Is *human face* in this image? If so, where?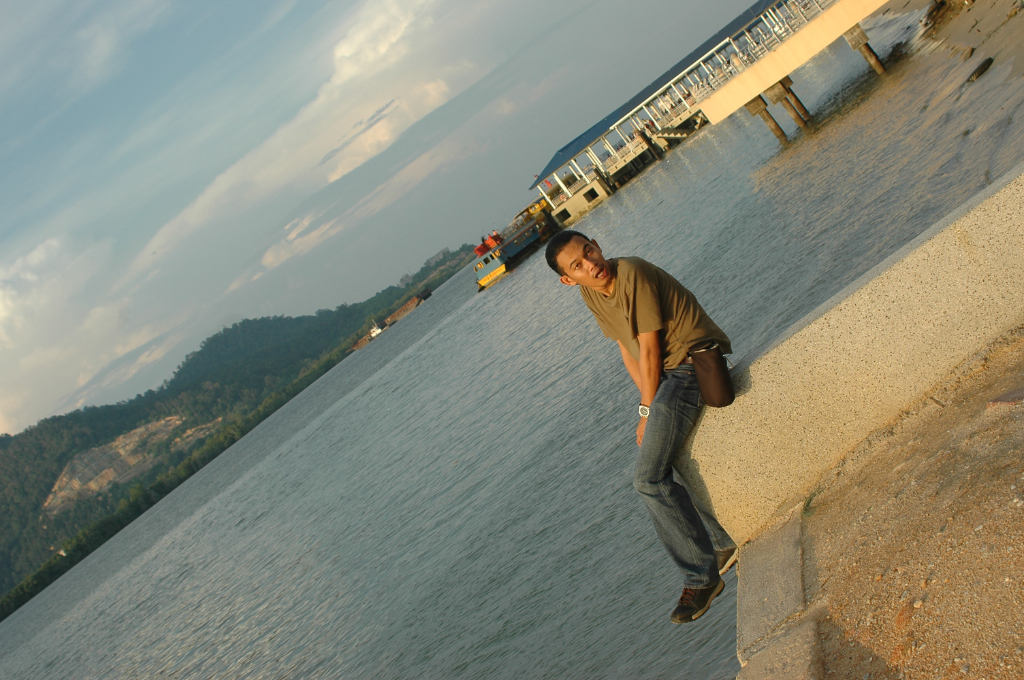
Yes, at region(558, 240, 613, 285).
